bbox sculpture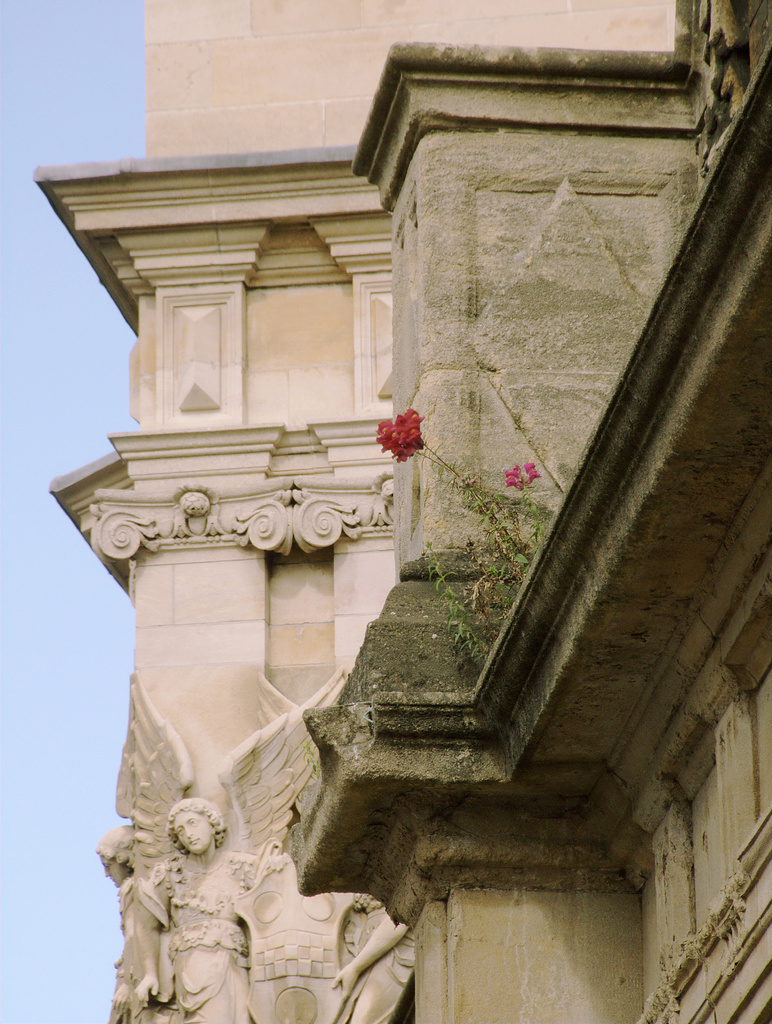
94:832:134:1023
